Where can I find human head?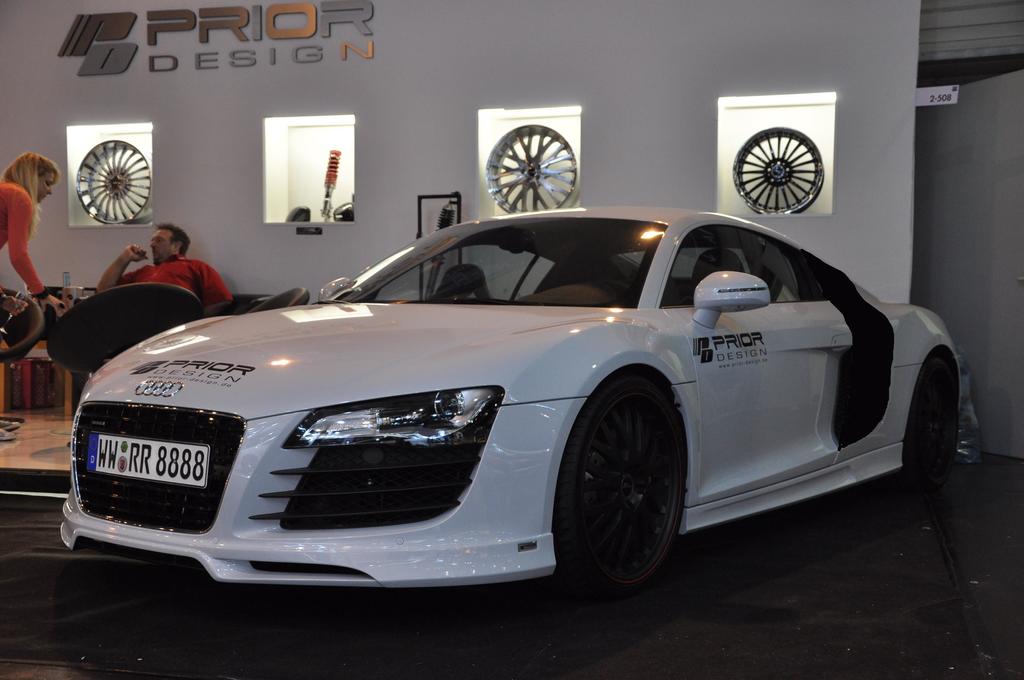
You can find it at left=12, top=140, right=61, bottom=225.
